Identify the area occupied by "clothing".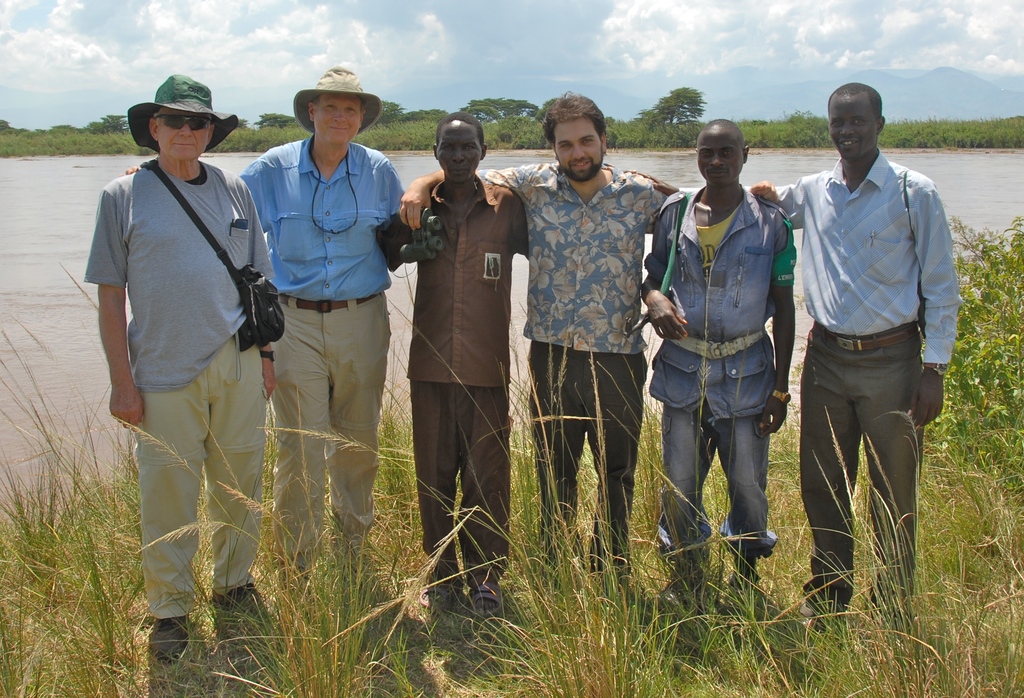
Area: (x1=777, y1=158, x2=958, y2=613).
